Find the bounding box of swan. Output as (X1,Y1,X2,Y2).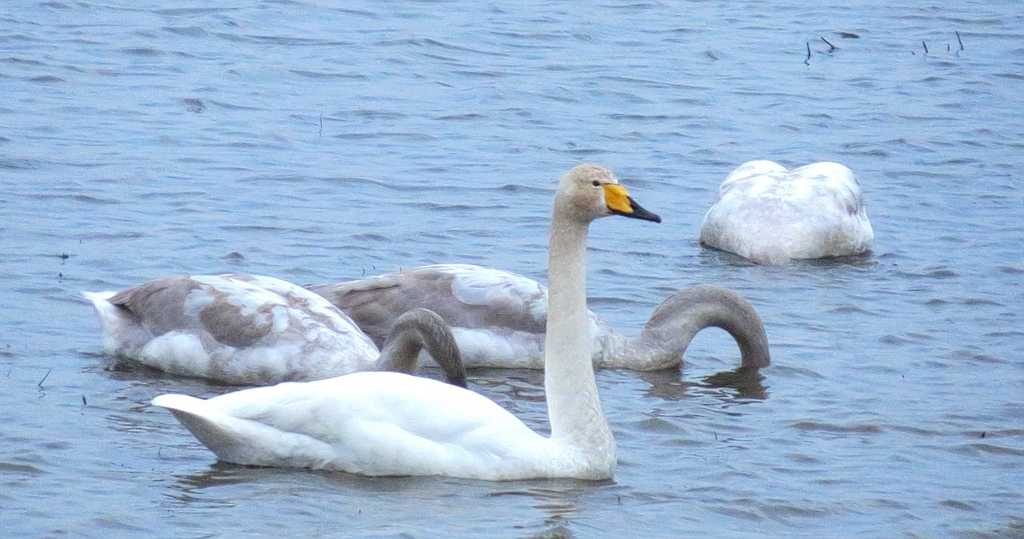
(148,148,748,463).
